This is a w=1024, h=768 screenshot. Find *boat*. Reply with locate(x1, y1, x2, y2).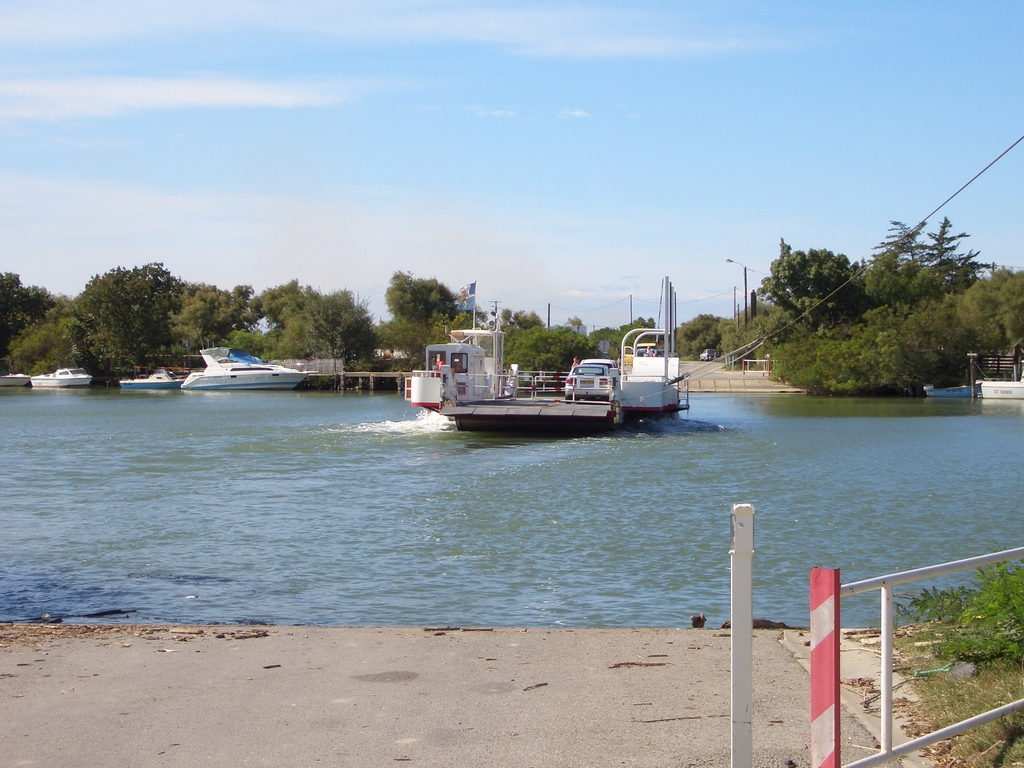
locate(32, 372, 94, 389).
